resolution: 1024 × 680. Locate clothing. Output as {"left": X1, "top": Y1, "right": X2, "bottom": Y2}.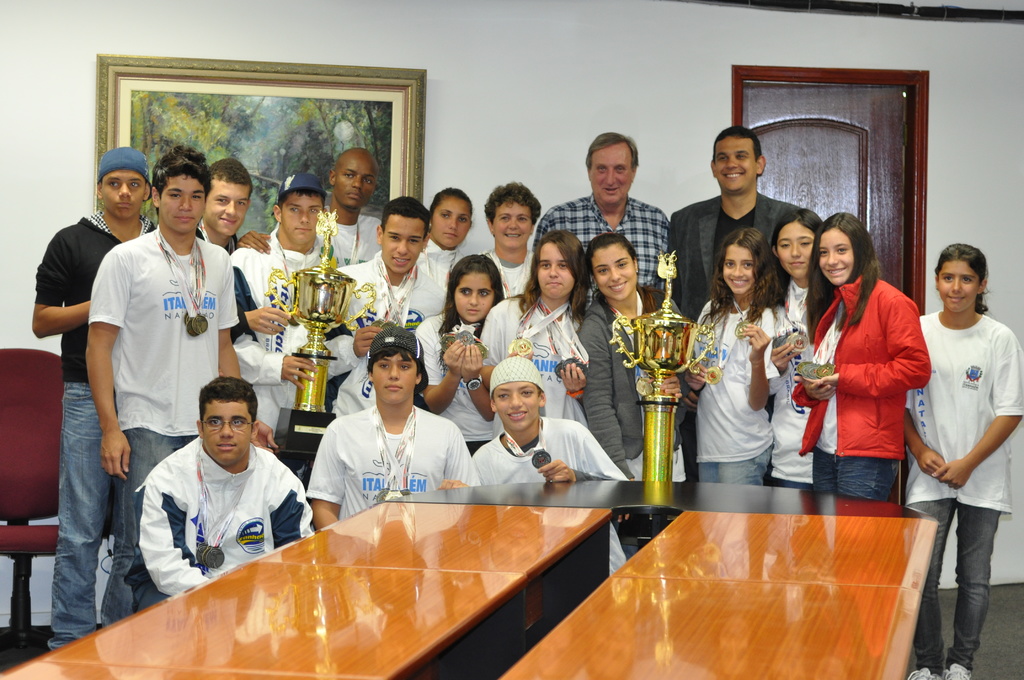
{"left": 772, "top": 282, "right": 838, "bottom": 497}.
